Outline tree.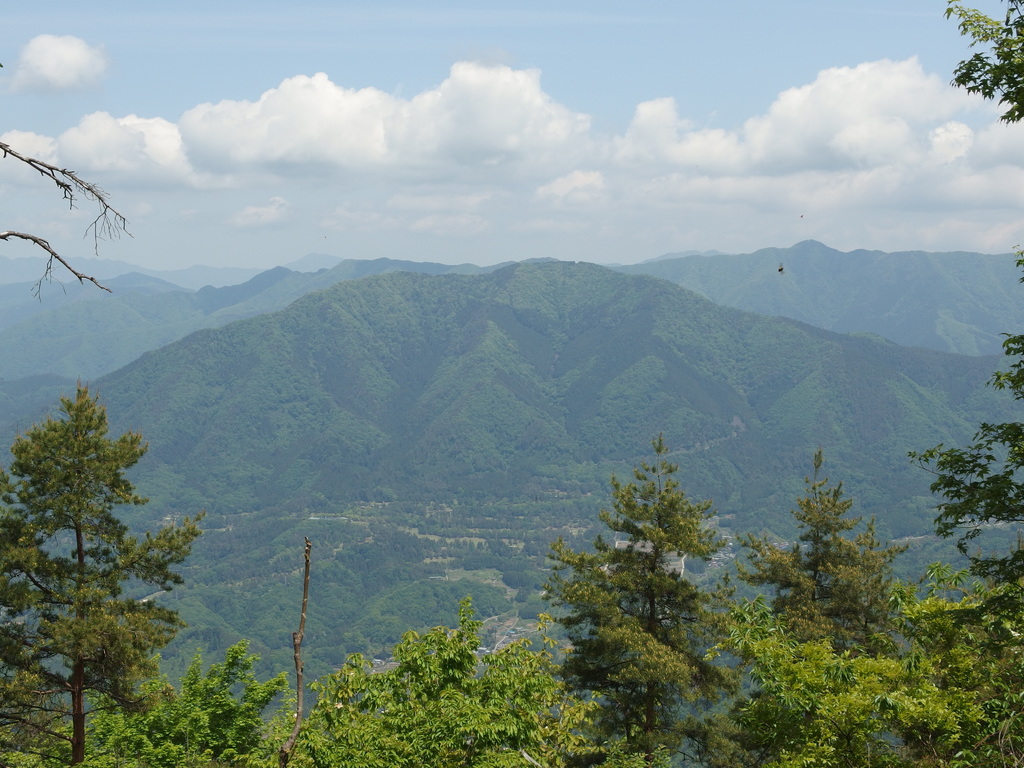
Outline: left=191, top=595, right=556, bottom=767.
